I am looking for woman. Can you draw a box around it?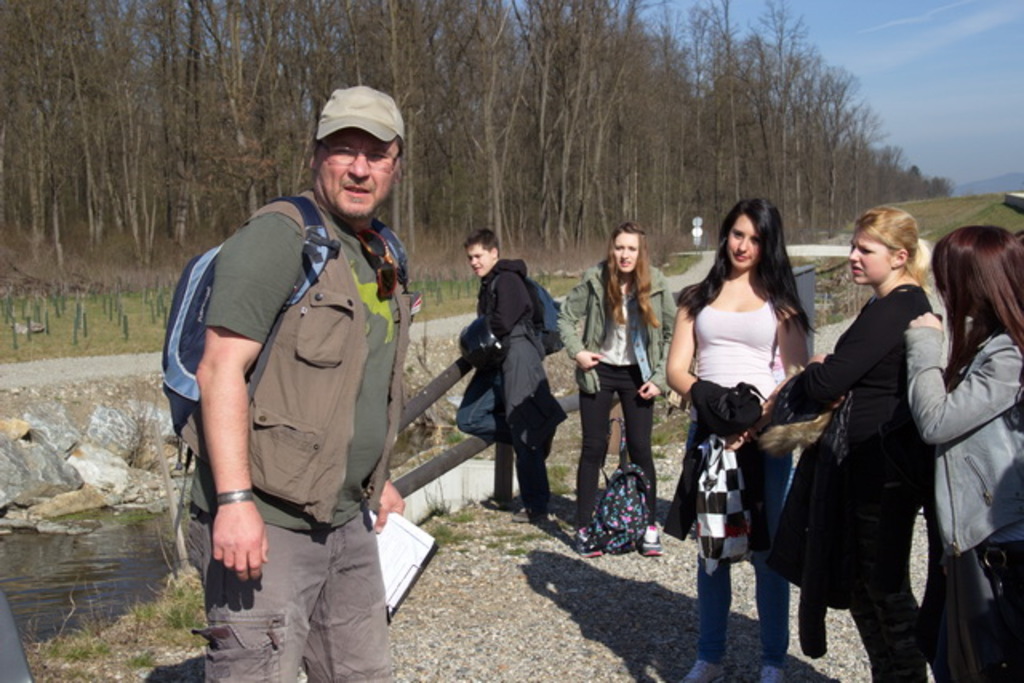
Sure, the bounding box is x1=664, y1=197, x2=827, y2=681.
